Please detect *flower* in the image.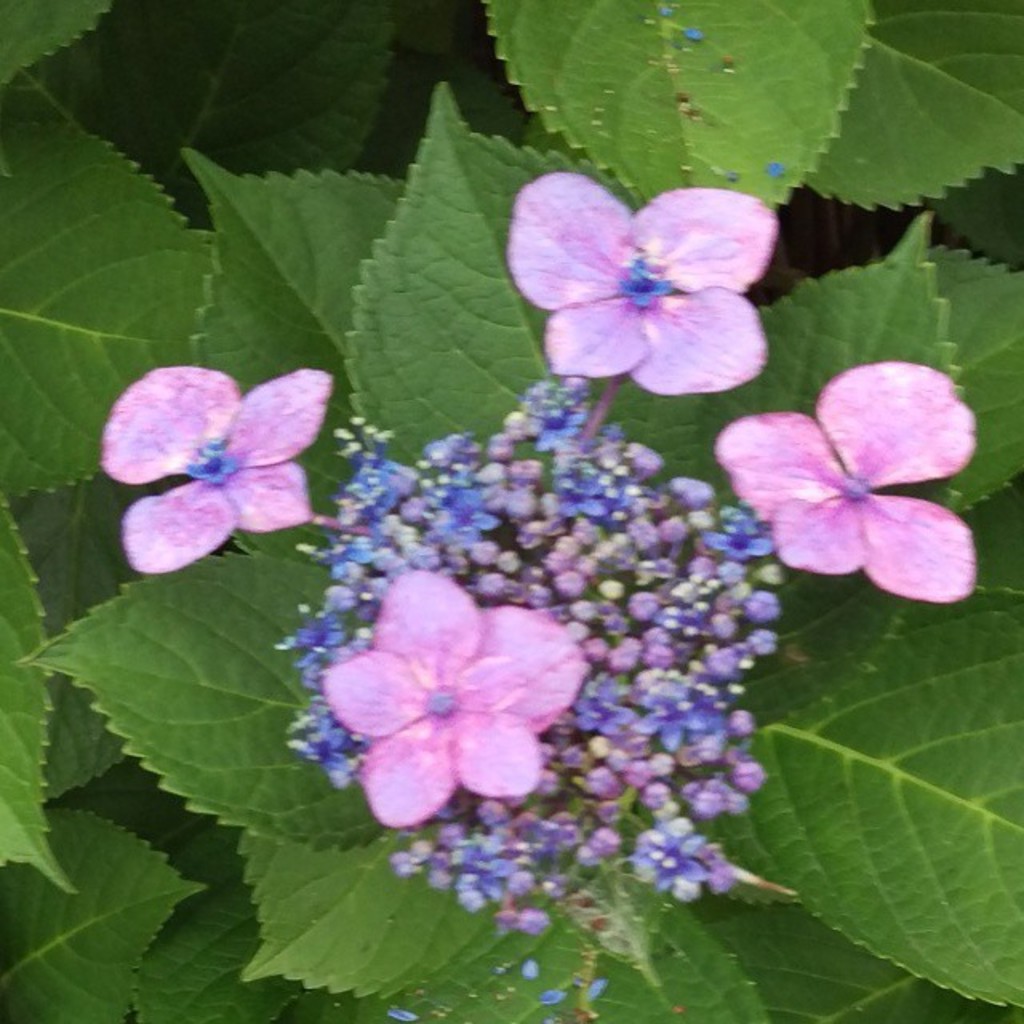
<box>99,357,346,590</box>.
